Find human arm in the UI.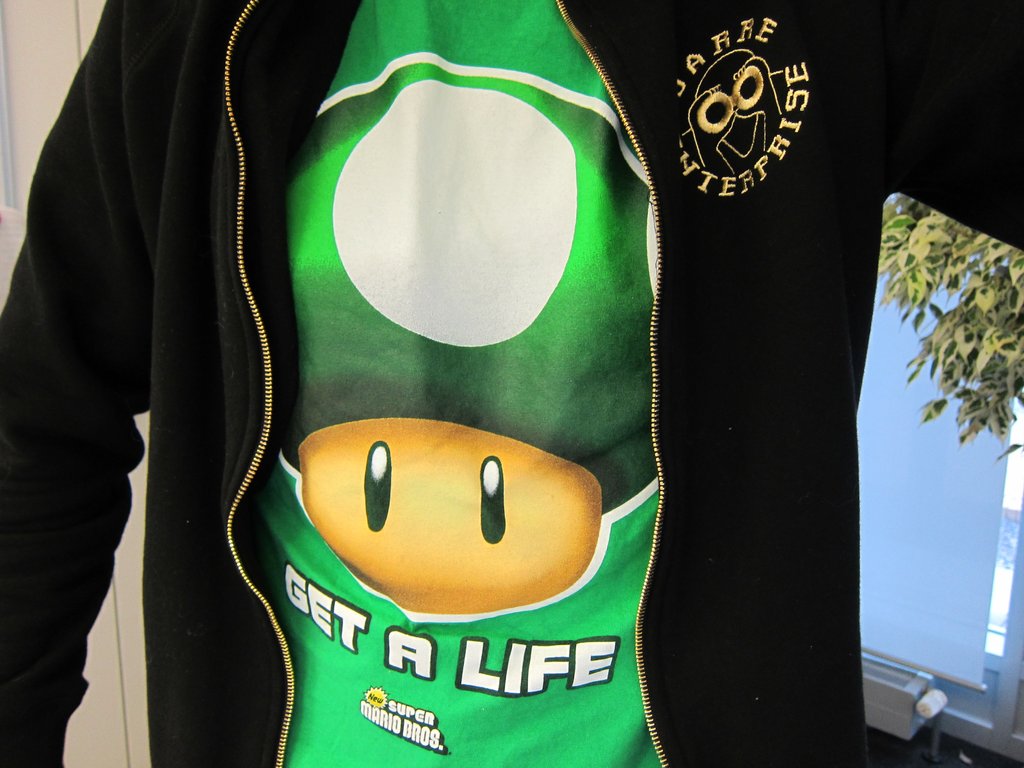
UI element at (0,0,152,765).
